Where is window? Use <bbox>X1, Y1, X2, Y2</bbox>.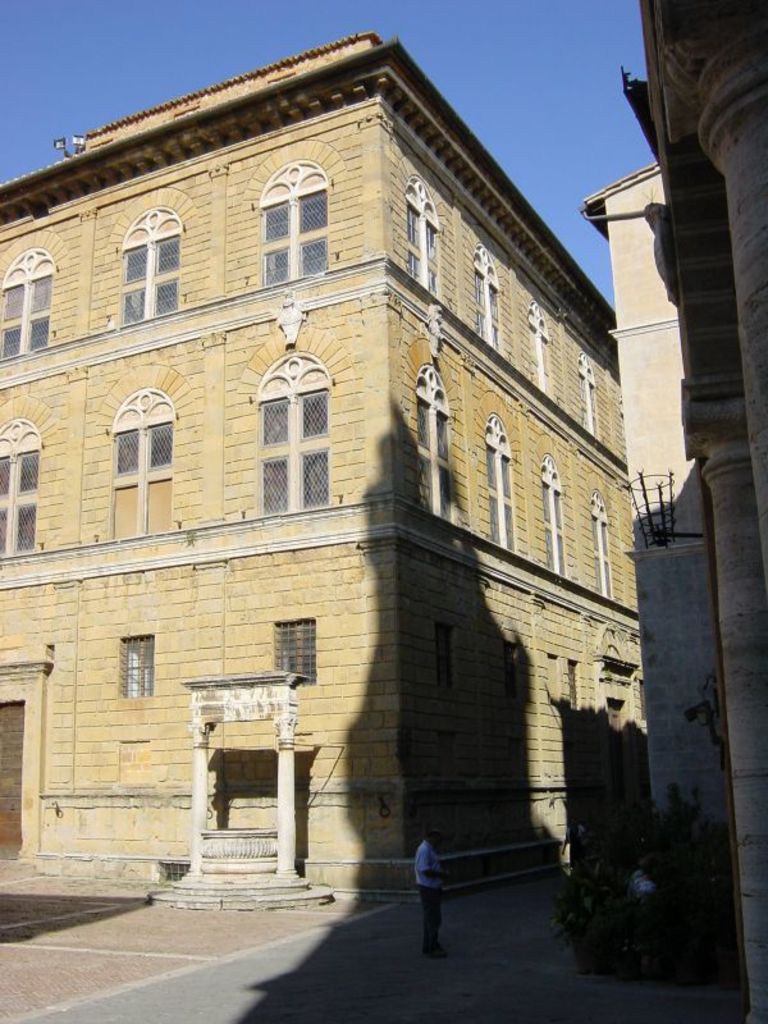
<bbox>122, 636, 154, 698</bbox>.
